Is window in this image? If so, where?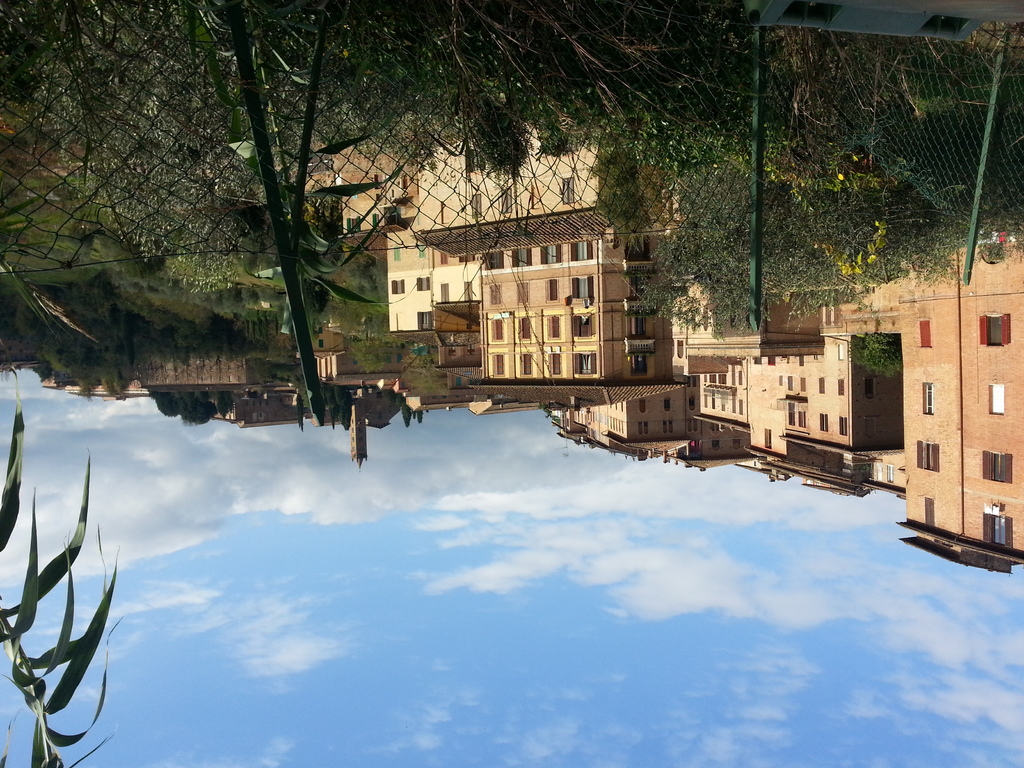
Yes, at bbox(460, 275, 476, 300).
